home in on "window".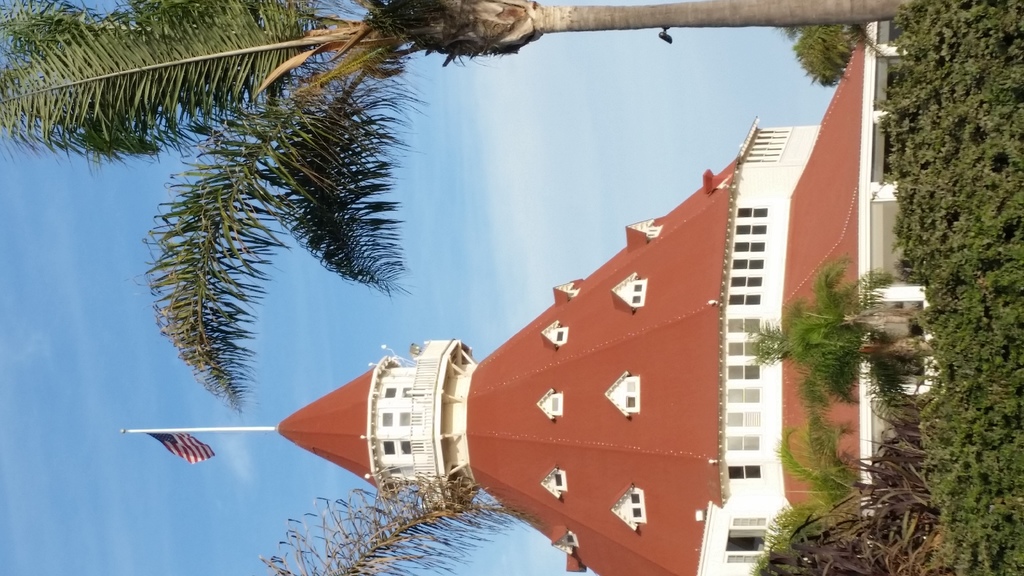
Homed in at (618, 374, 640, 414).
